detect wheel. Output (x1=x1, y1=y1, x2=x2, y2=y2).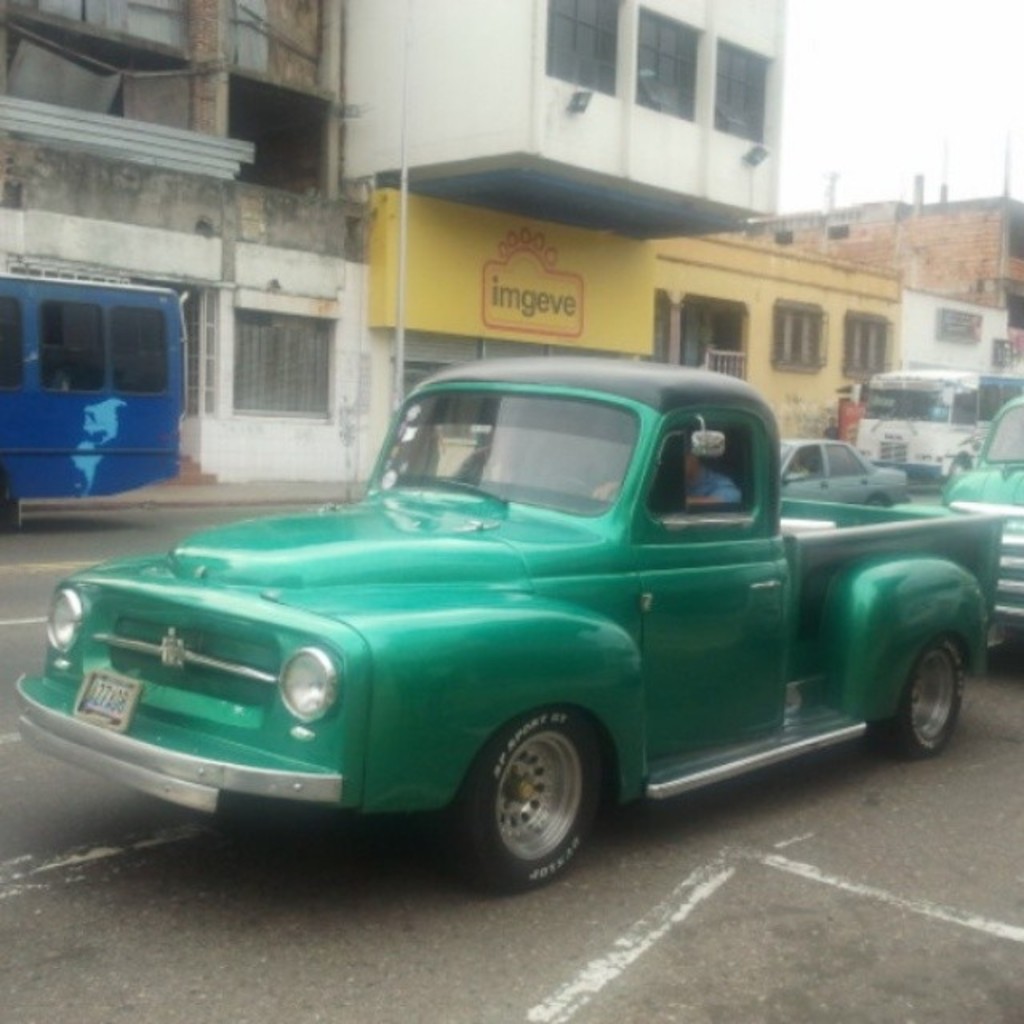
(x1=867, y1=634, x2=965, y2=758).
